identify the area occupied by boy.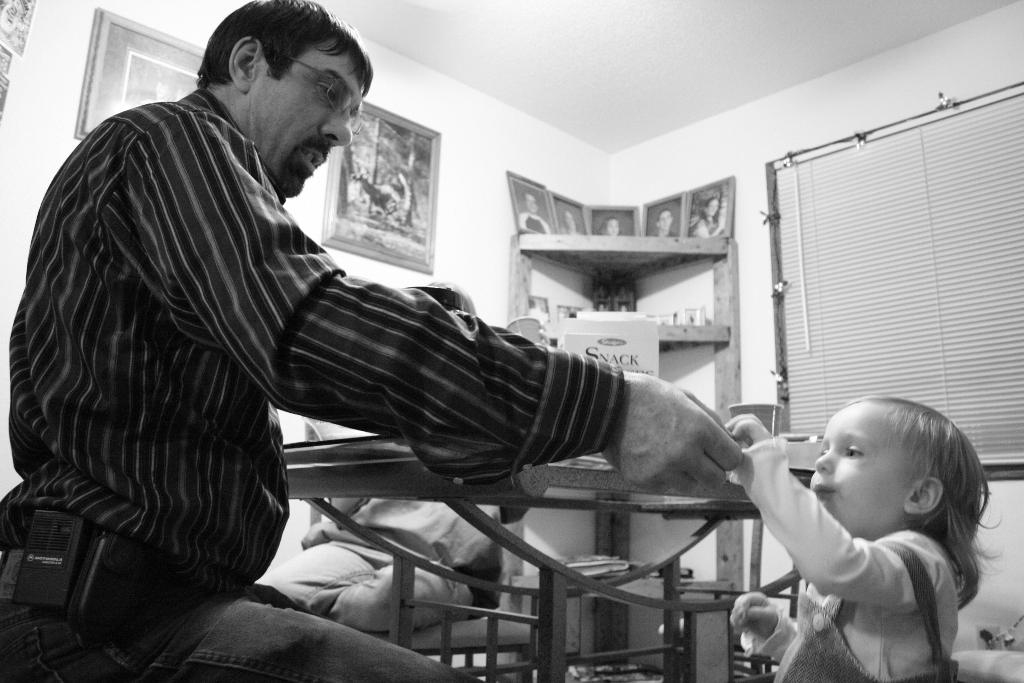
Area: l=769, t=401, r=1008, b=654.
